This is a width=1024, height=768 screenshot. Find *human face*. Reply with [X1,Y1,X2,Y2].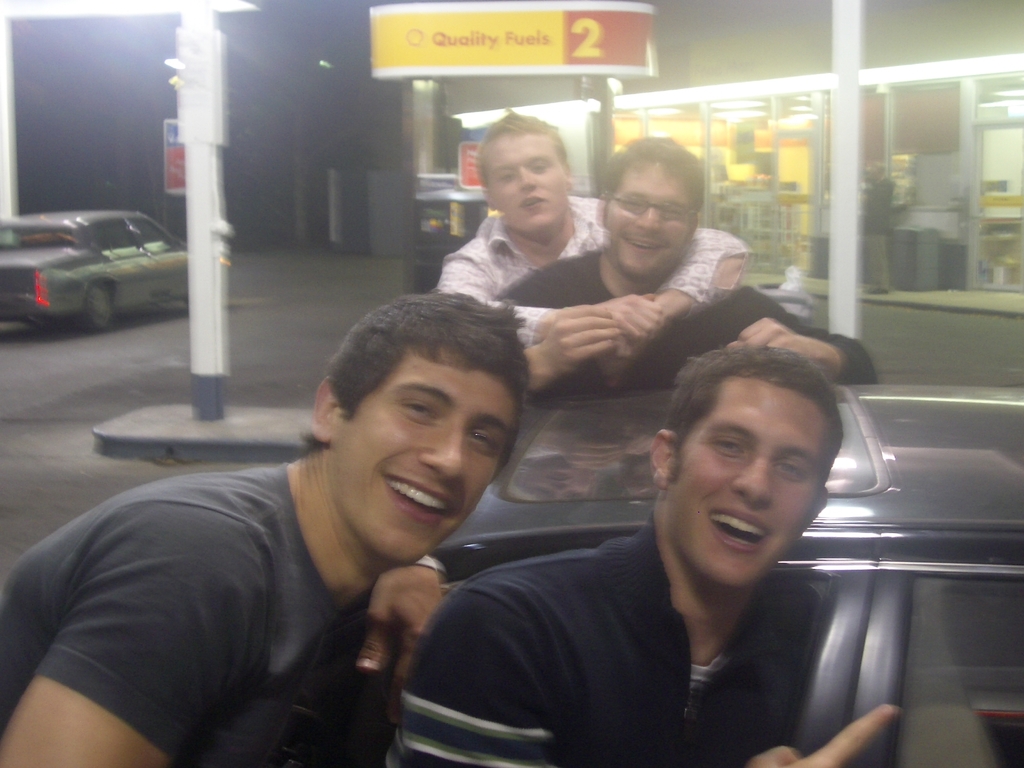
[668,375,828,590].
